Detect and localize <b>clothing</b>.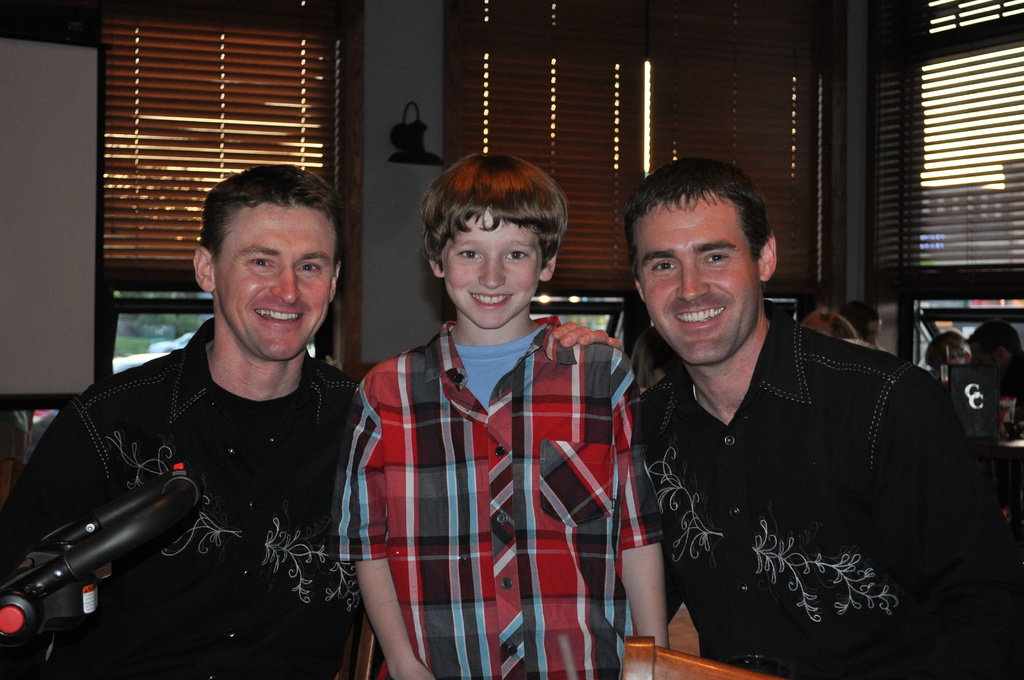
Localized at select_region(629, 304, 1023, 679).
